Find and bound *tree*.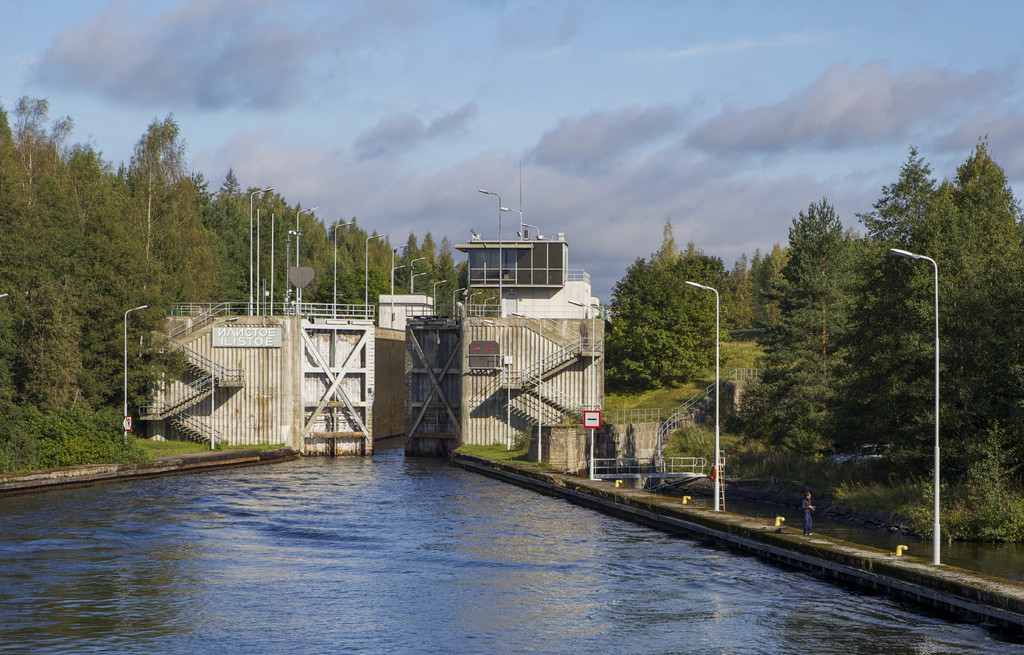
Bound: BBox(296, 196, 336, 309).
